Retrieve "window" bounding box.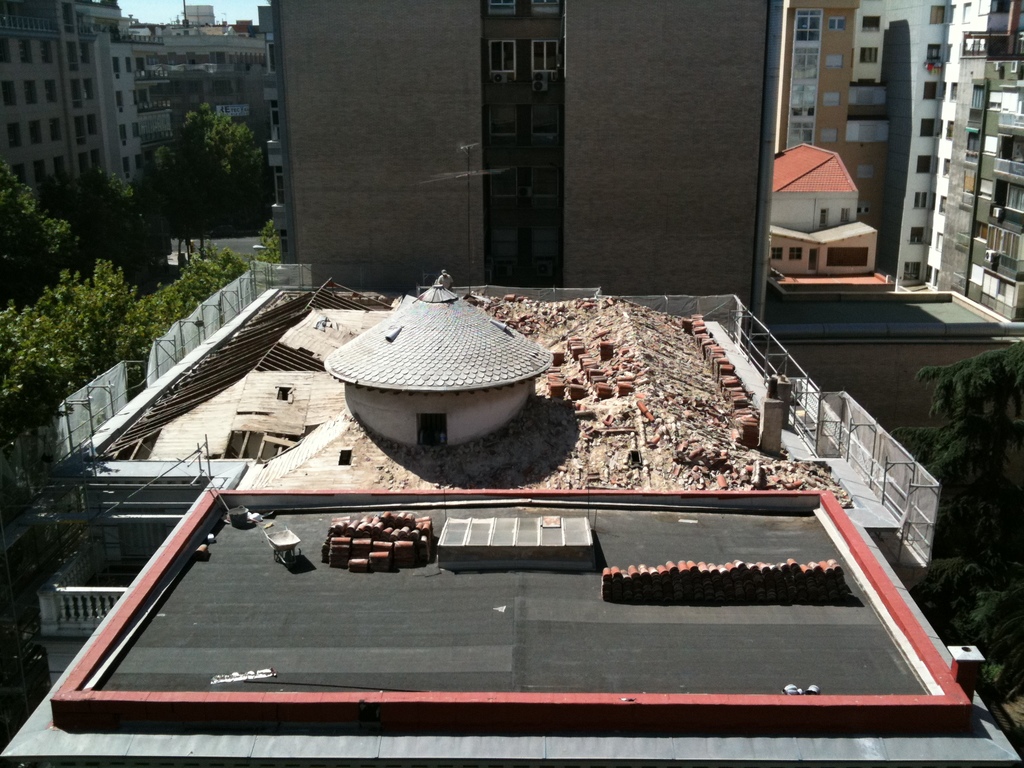
Bounding box: 931:46:938:55.
